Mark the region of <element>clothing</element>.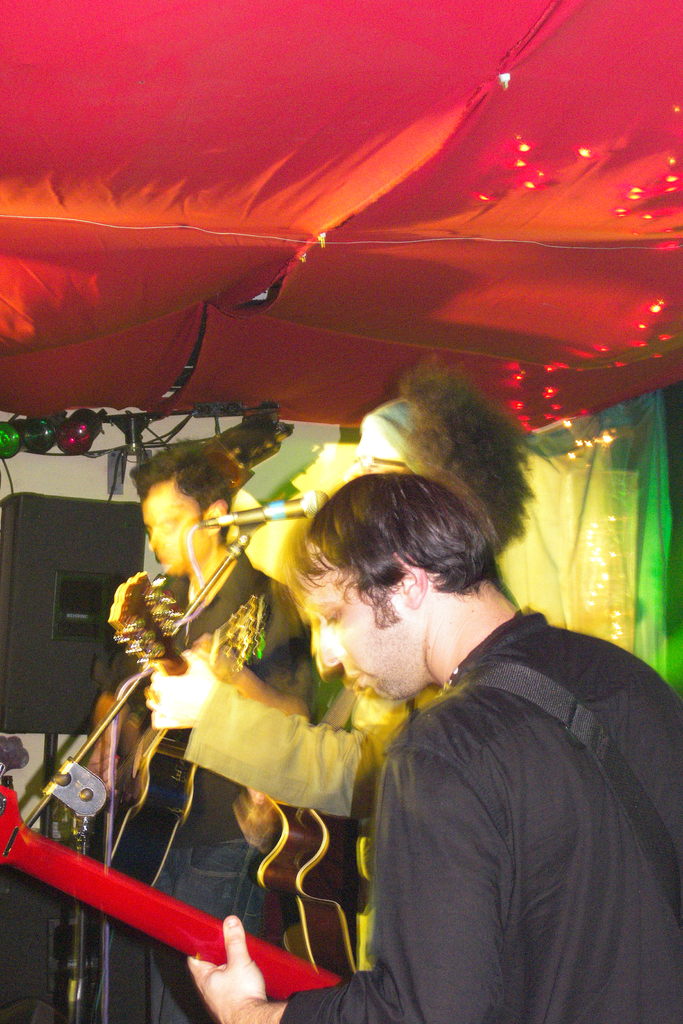
Region: Rect(151, 662, 411, 820).
